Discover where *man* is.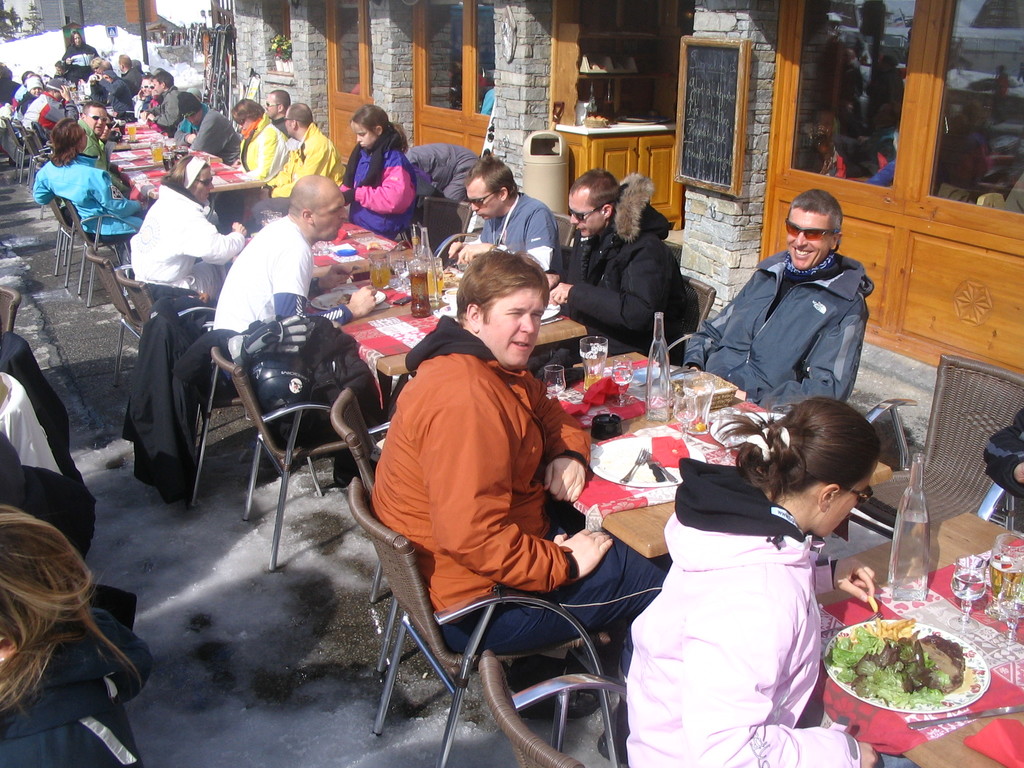
Discovered at select_region(228, 95, 287, 188).
